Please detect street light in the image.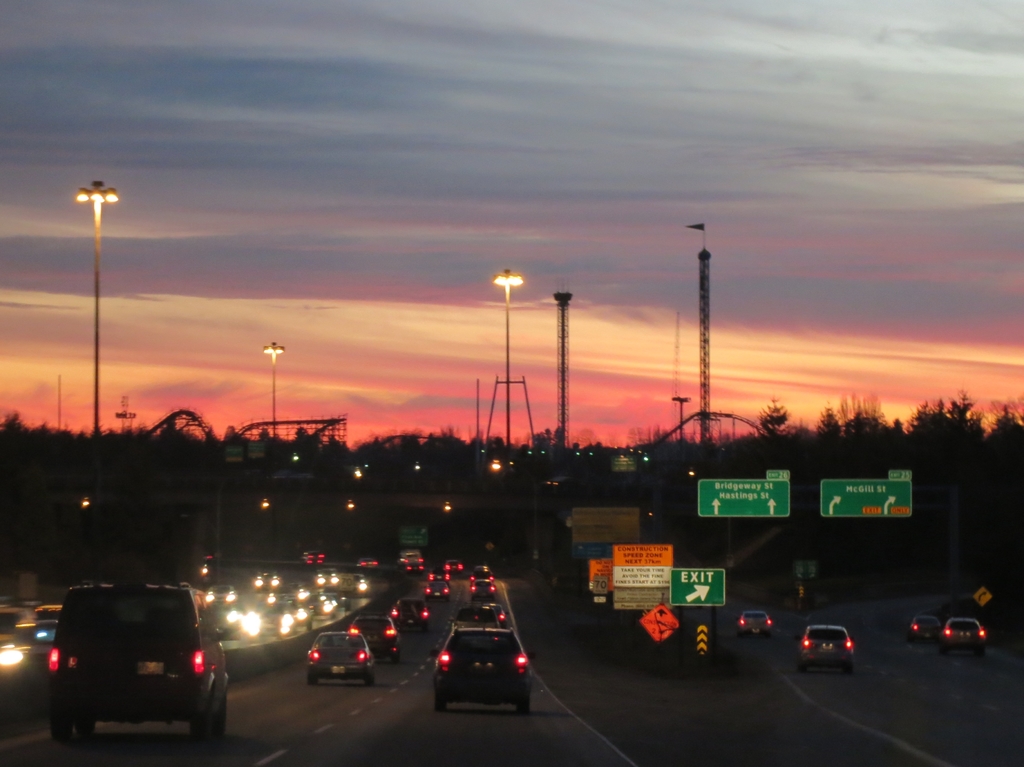
489,267,525,452.
